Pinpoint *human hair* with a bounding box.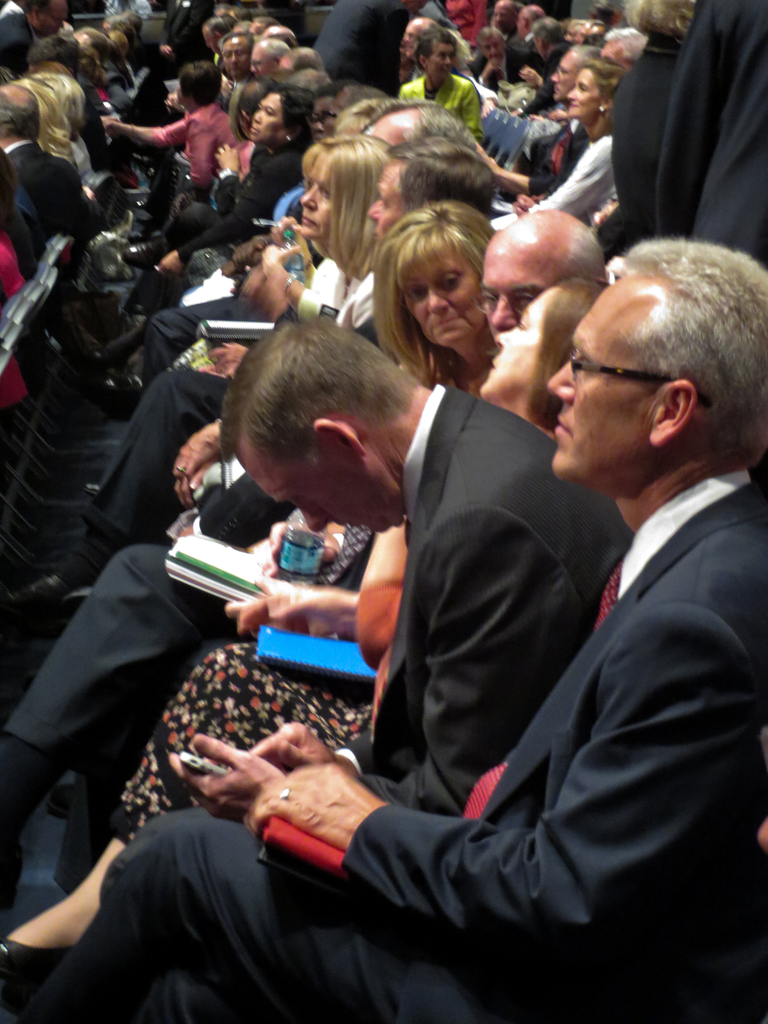
box=[524, 273, 609, 434].
